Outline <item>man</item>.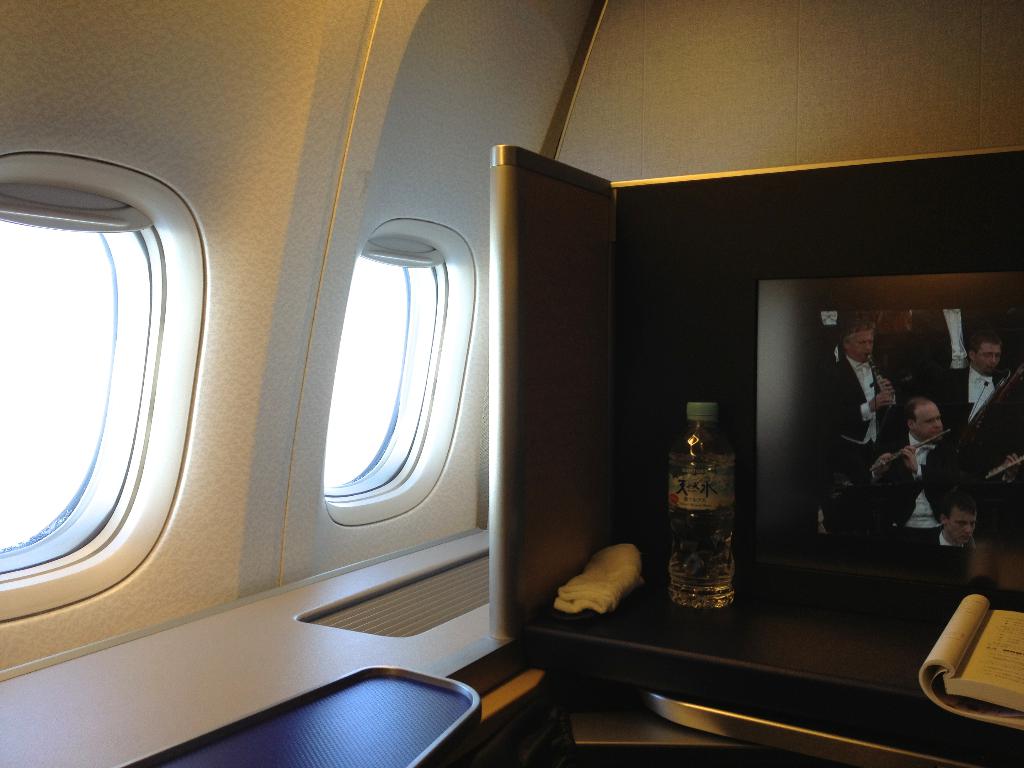
Outline: 832,323,907,531.
